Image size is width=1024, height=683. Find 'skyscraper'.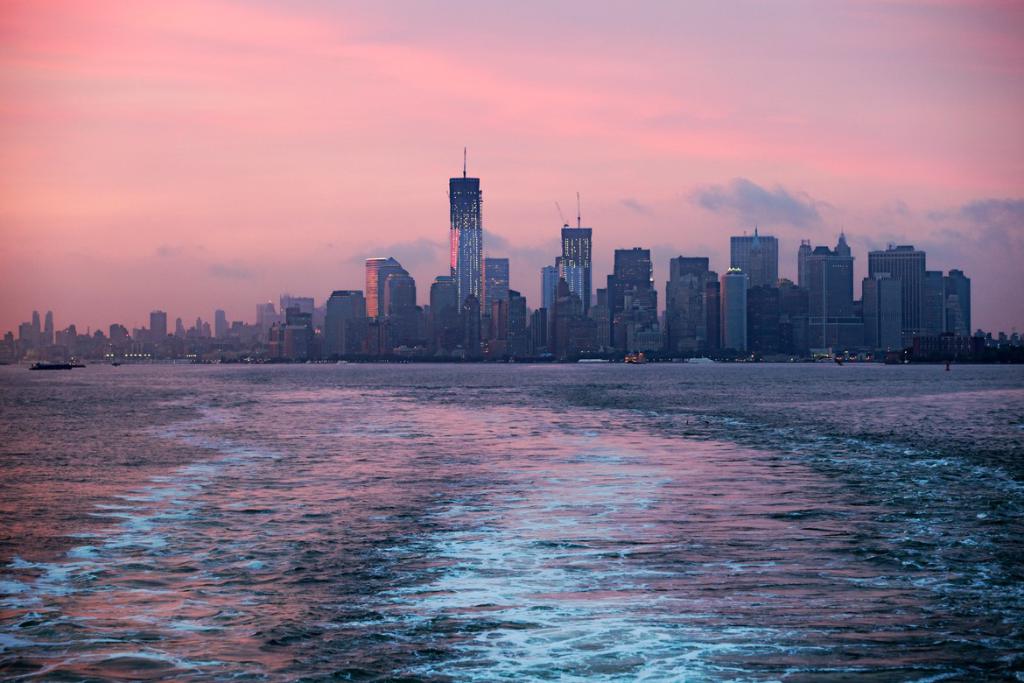
l=871, t=244, r=932, b=346.
